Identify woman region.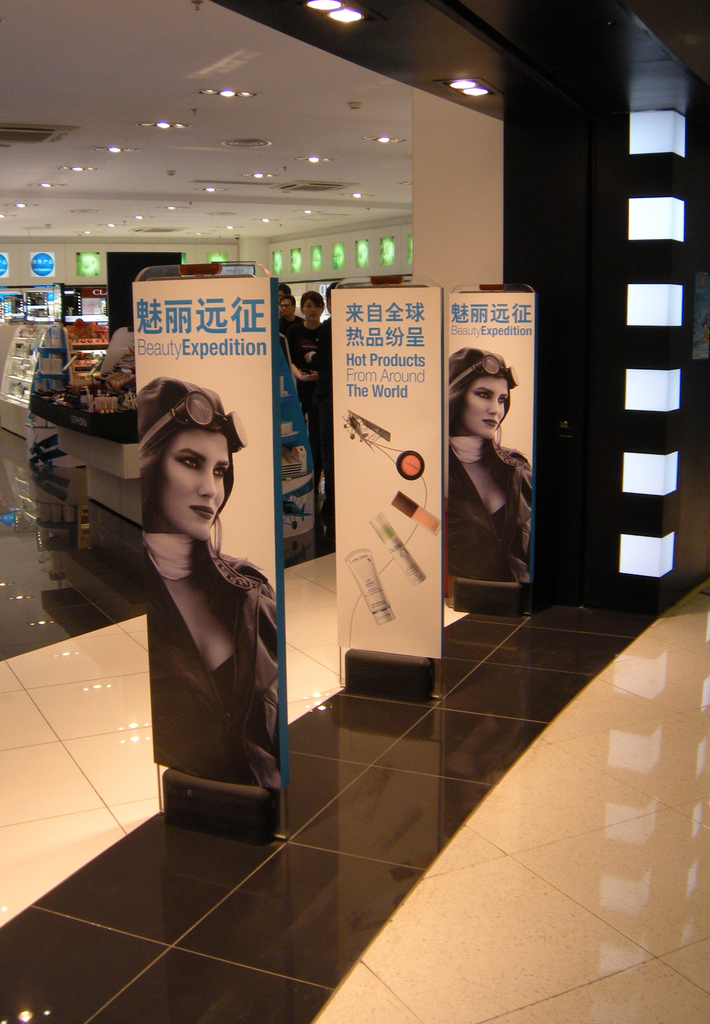
Region: detection(150, 385, 292, 784).
